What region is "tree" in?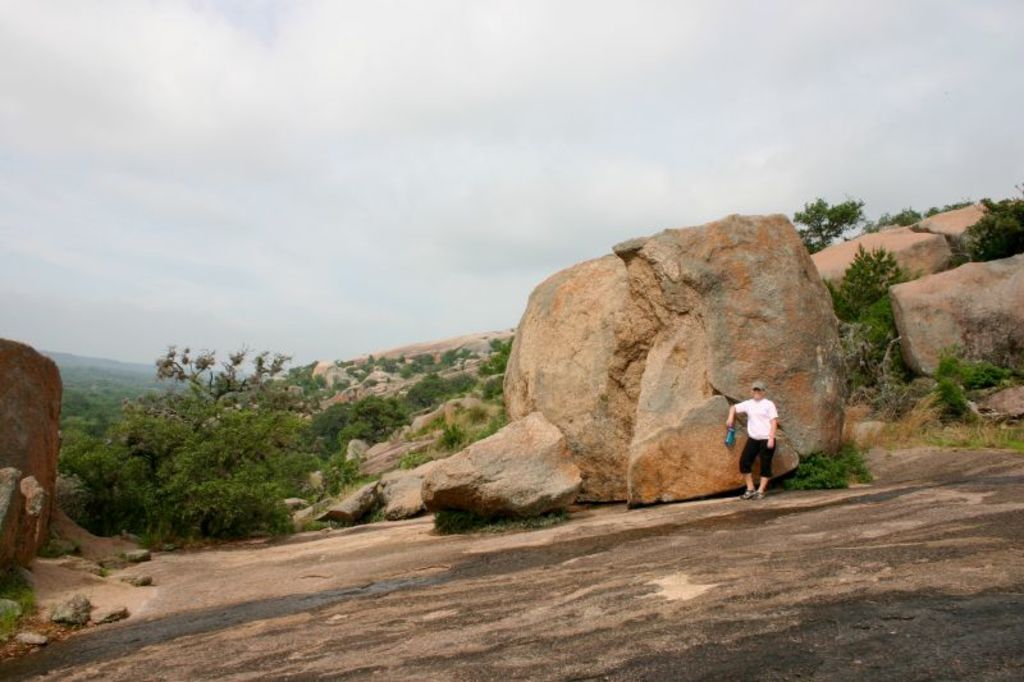
bbox=(943, 178, 1023, 269).
